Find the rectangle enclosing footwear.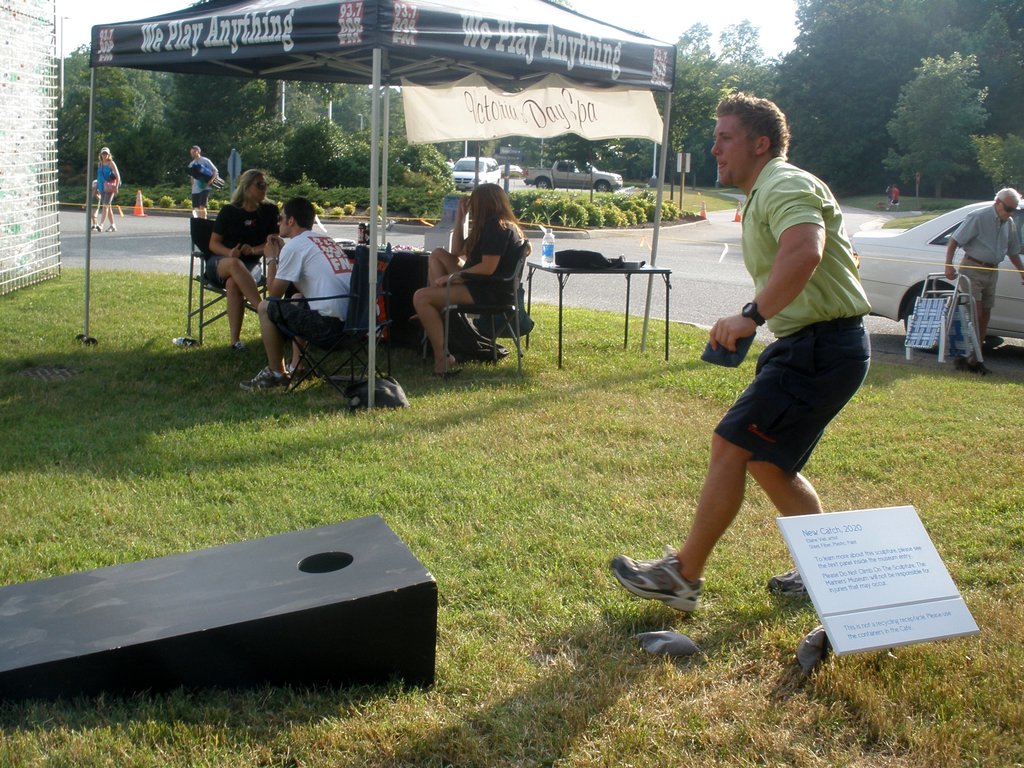
bbox=[238, 368, 292, 387].
